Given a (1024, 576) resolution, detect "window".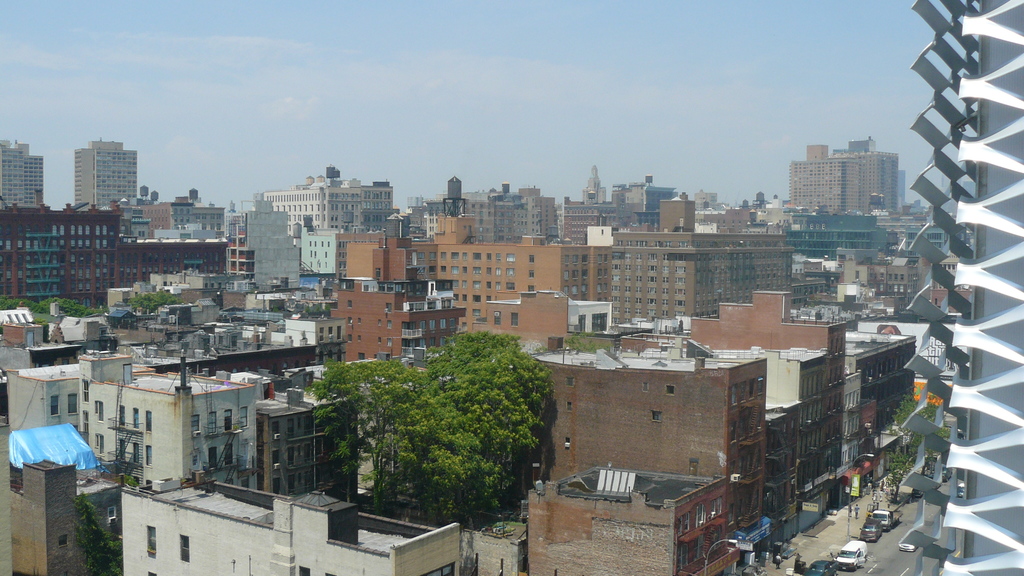
detection(131, 406, 139, 429).
